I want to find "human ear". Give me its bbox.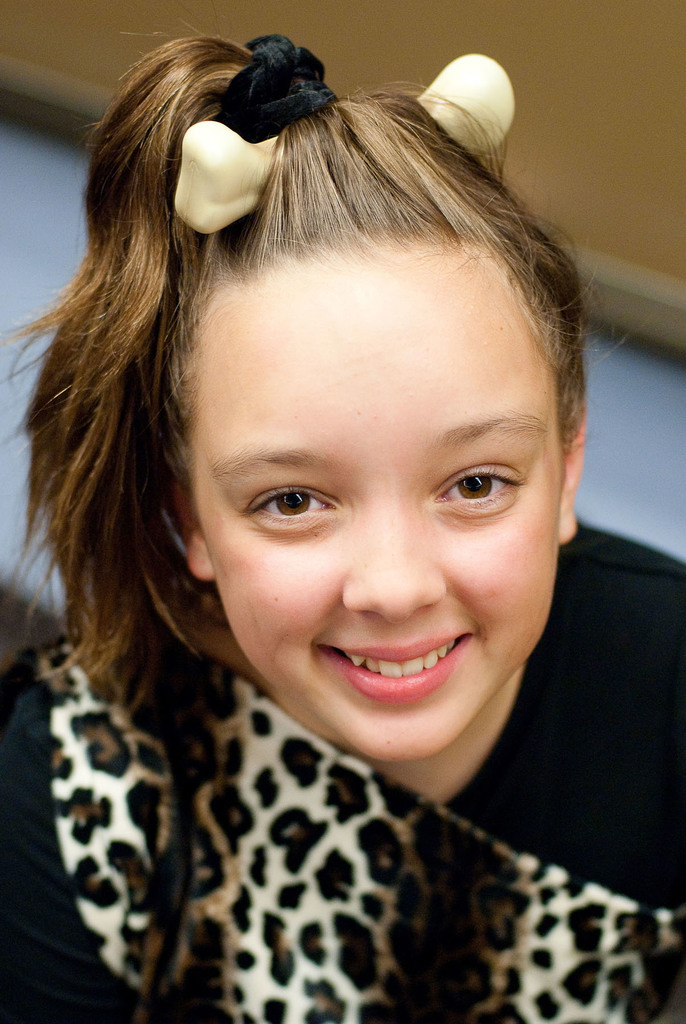
(167,488,213,582).
